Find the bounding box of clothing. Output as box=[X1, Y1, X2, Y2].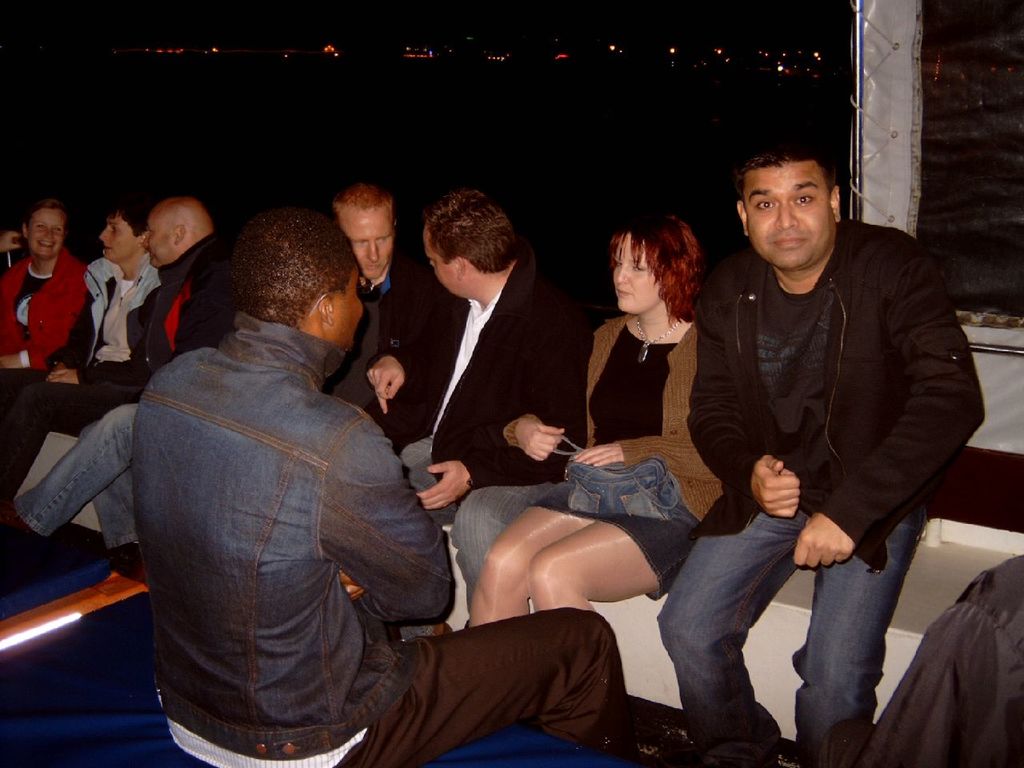
box=[328, 256, 440, 426].
